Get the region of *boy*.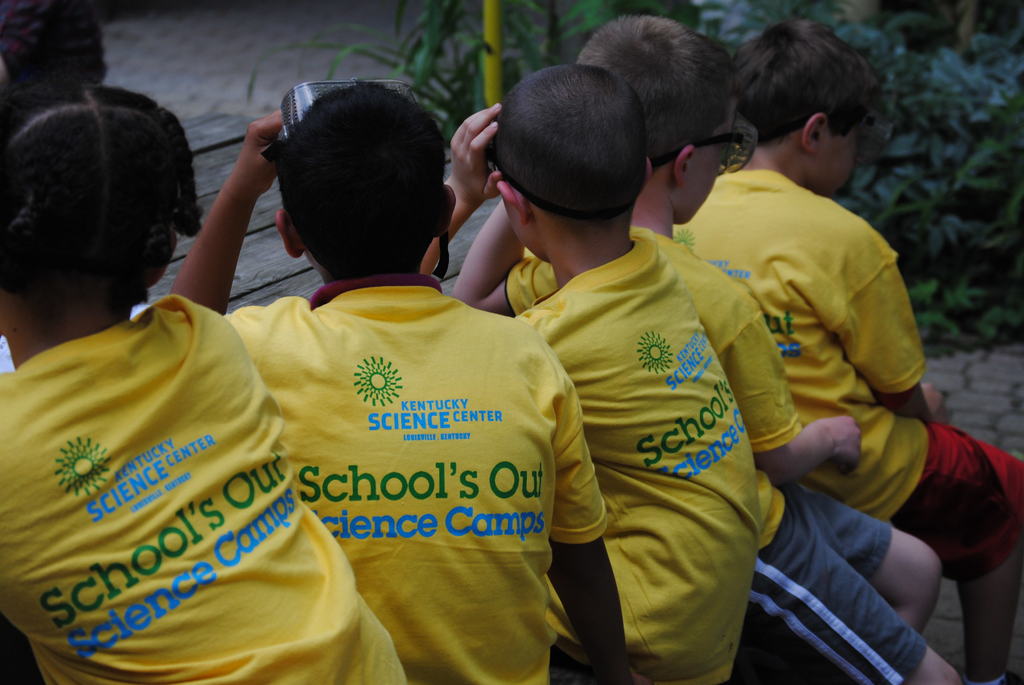
[675,19,1023,684].
